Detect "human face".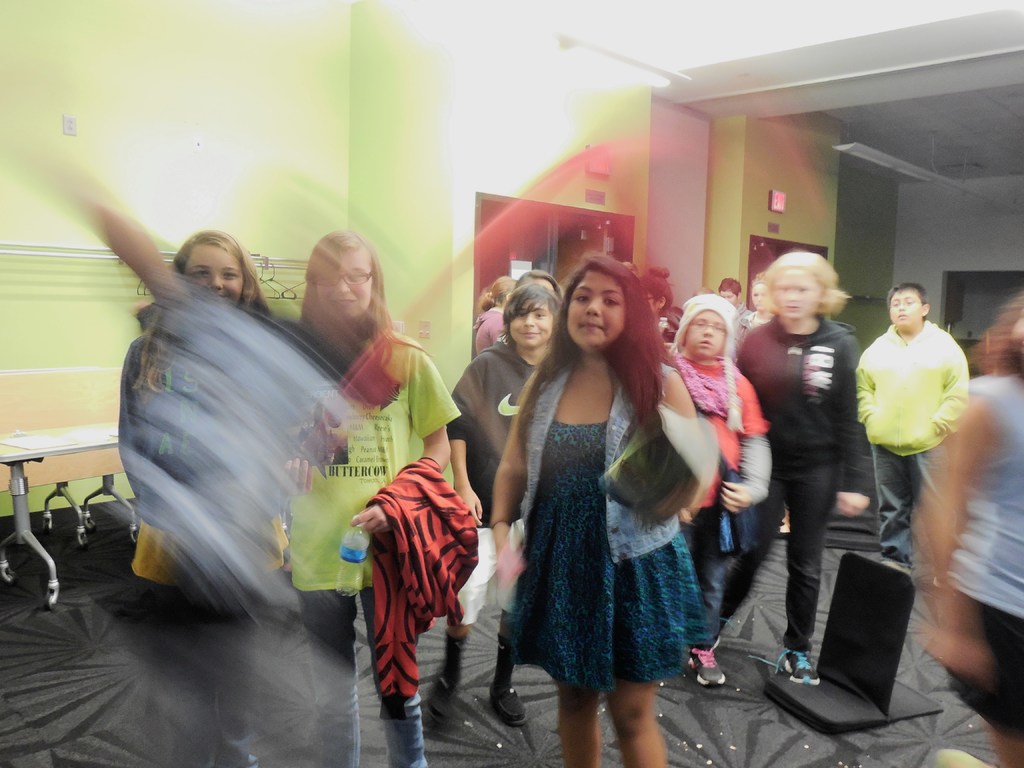
Detected at rect(509, 302, 554, 349).
